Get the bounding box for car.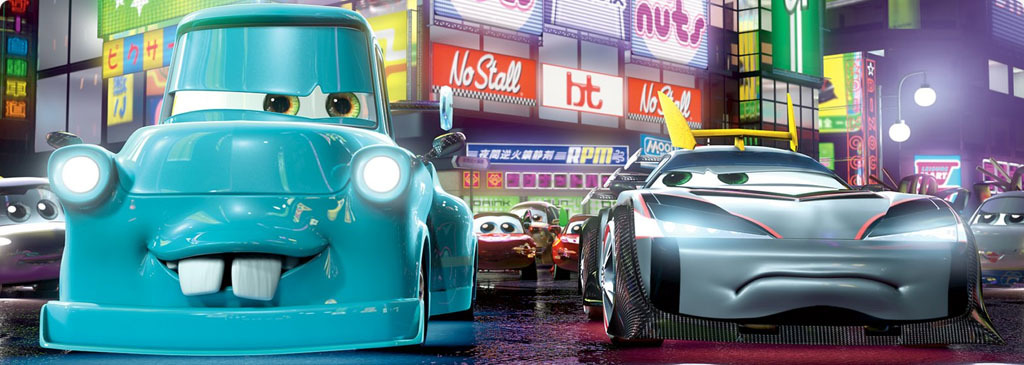
detection(556, 212, 594, 284).
